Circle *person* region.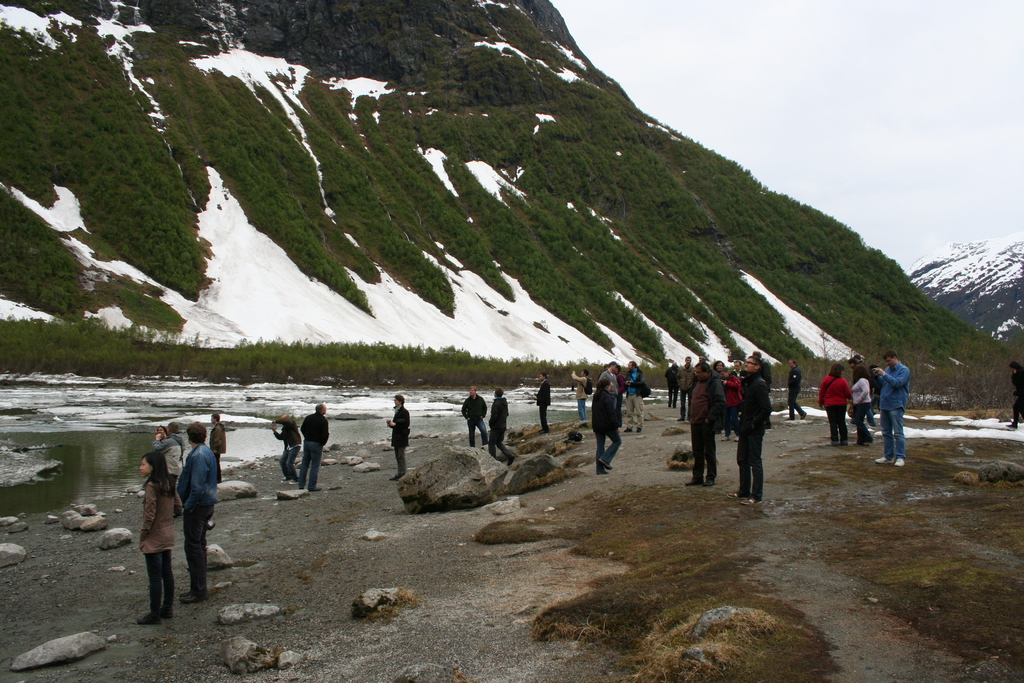
Region: bbox=[787, 354, 806, 420].
